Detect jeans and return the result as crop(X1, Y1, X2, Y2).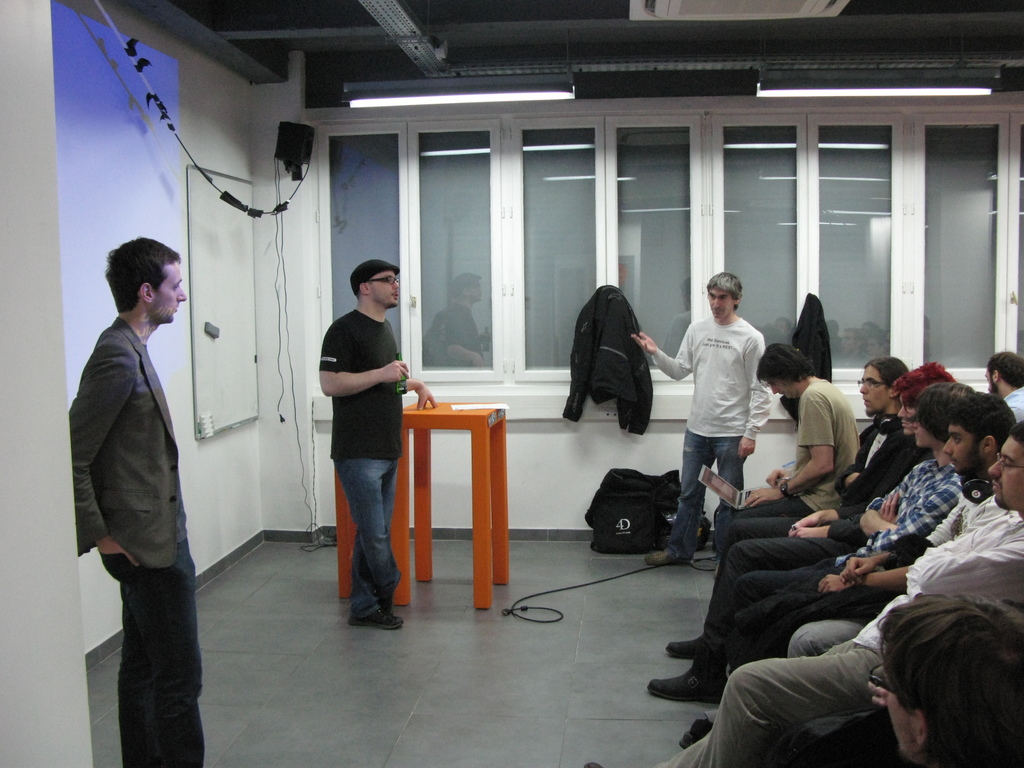
crop(330, 454, 400, 614).
